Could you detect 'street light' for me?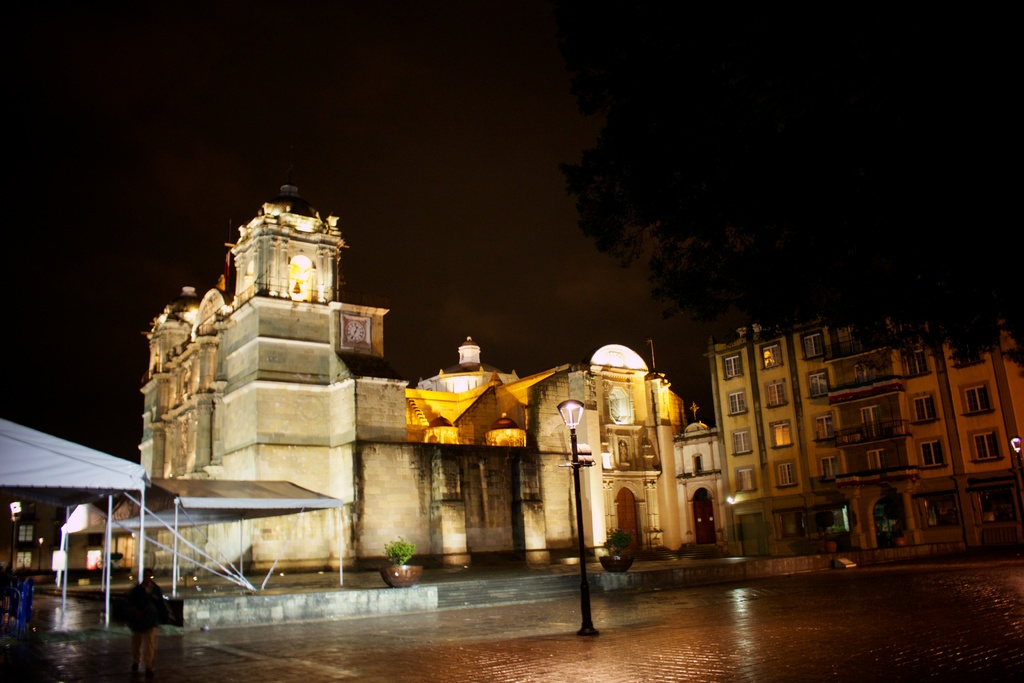
Detection result: Rect(554, 402, 597, 633).
